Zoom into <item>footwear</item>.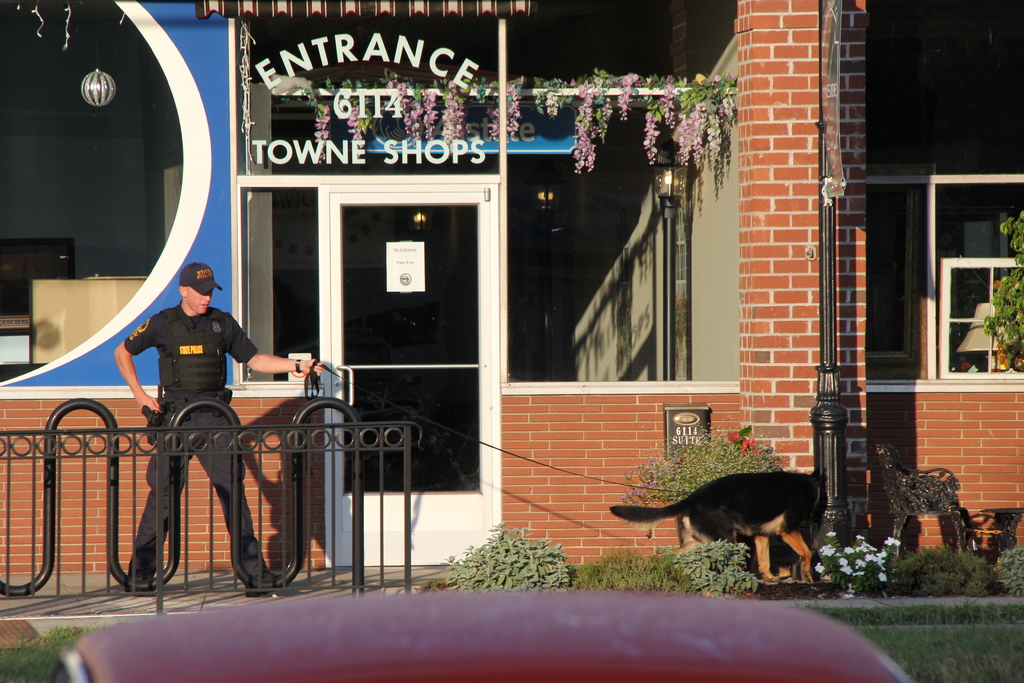
Zoom target: bbox(241, 571, 292, 596).
